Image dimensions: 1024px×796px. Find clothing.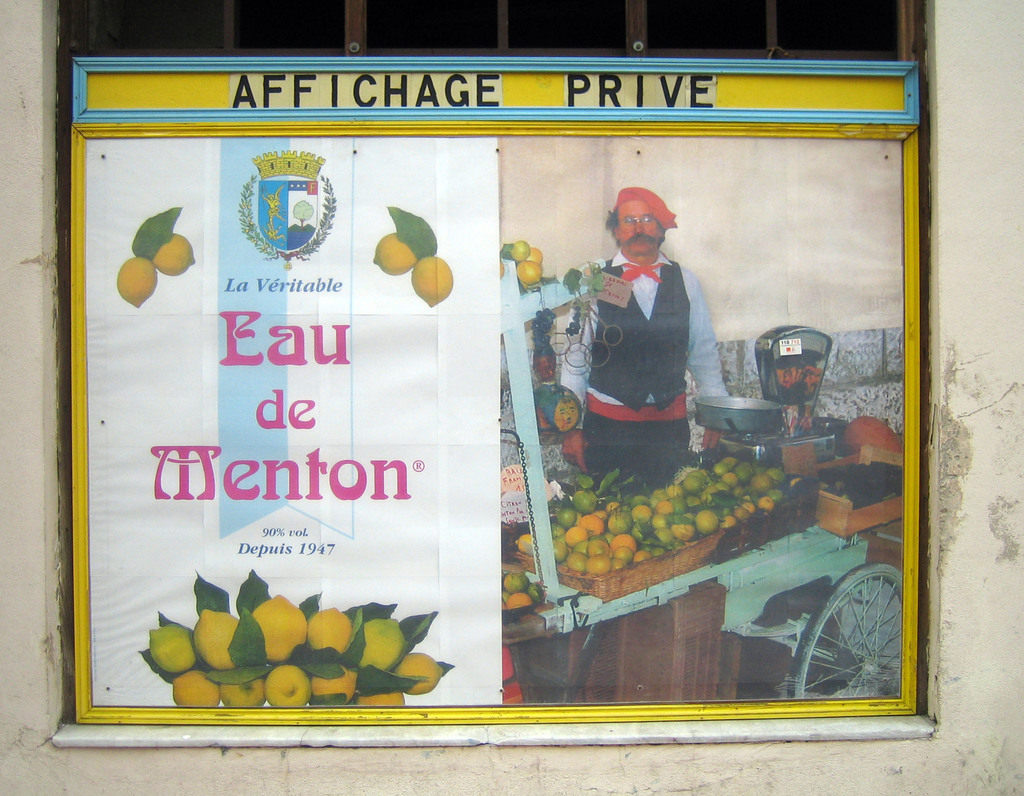
x1=567, y1=216, x2=730, y2=485.
